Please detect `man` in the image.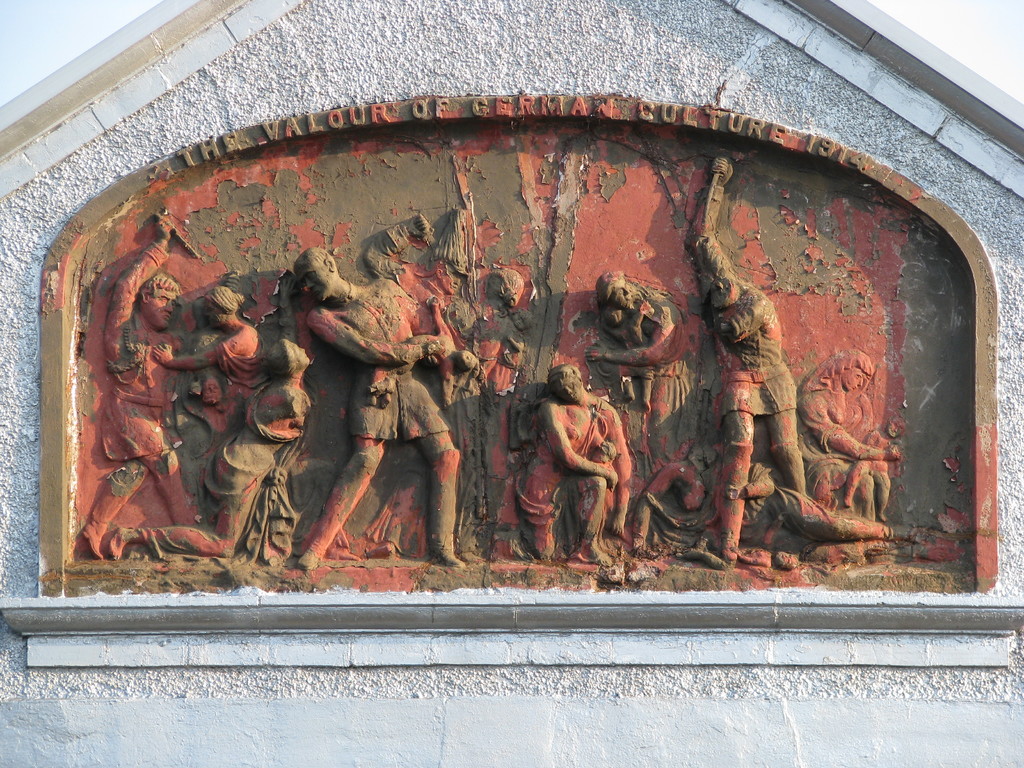
[298,245,481,568].
